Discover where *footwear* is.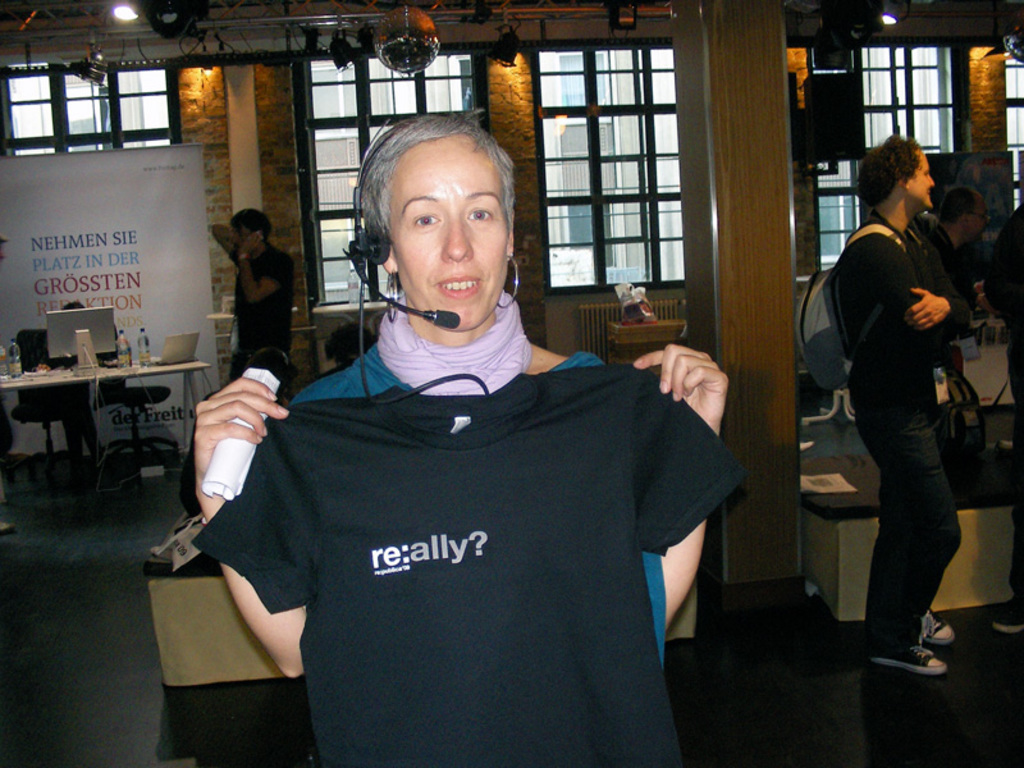
Discovered at 919:611:955:652.
